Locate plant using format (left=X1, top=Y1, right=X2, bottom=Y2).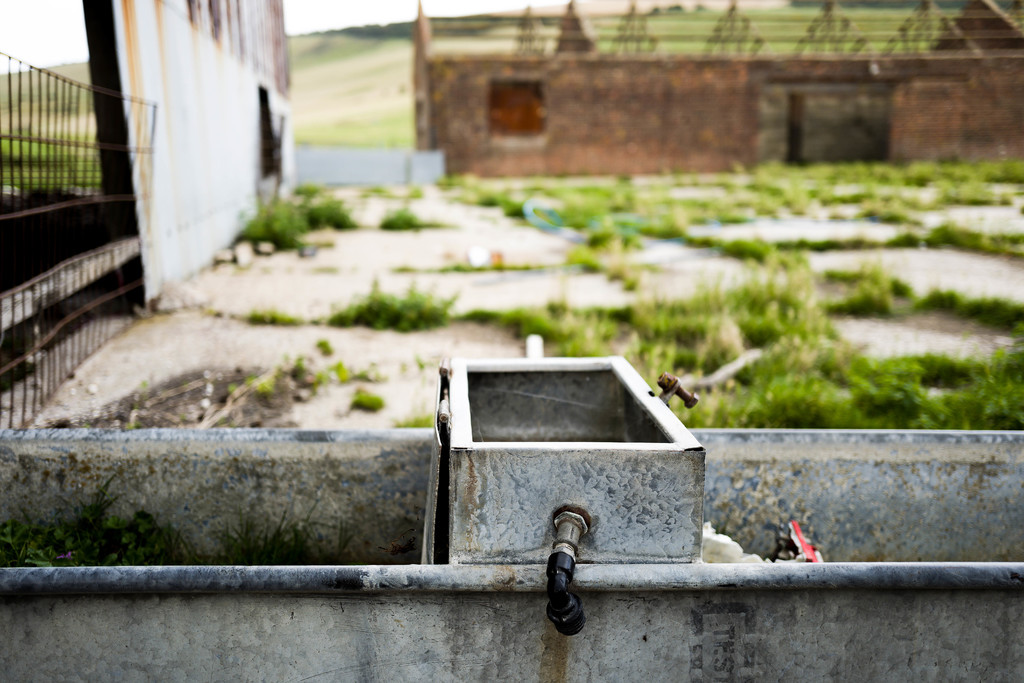
(left=105, top=513, right=196, bottom=567).
